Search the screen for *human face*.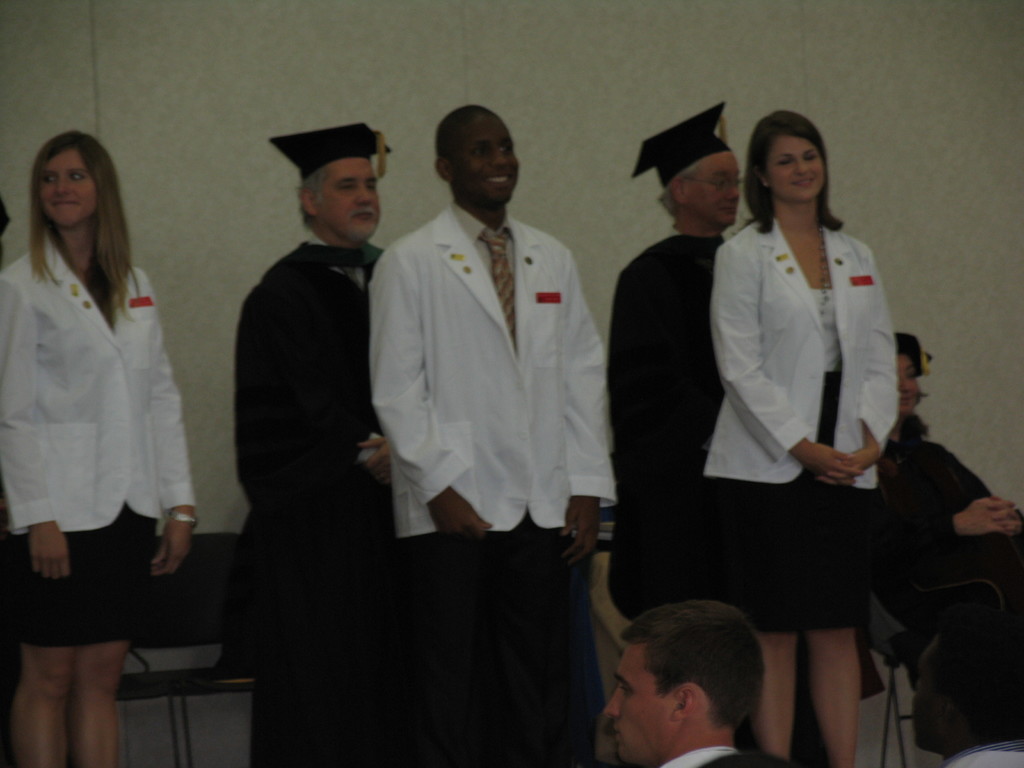
Found at (left=40, top=143, right=96, bottom=227).
